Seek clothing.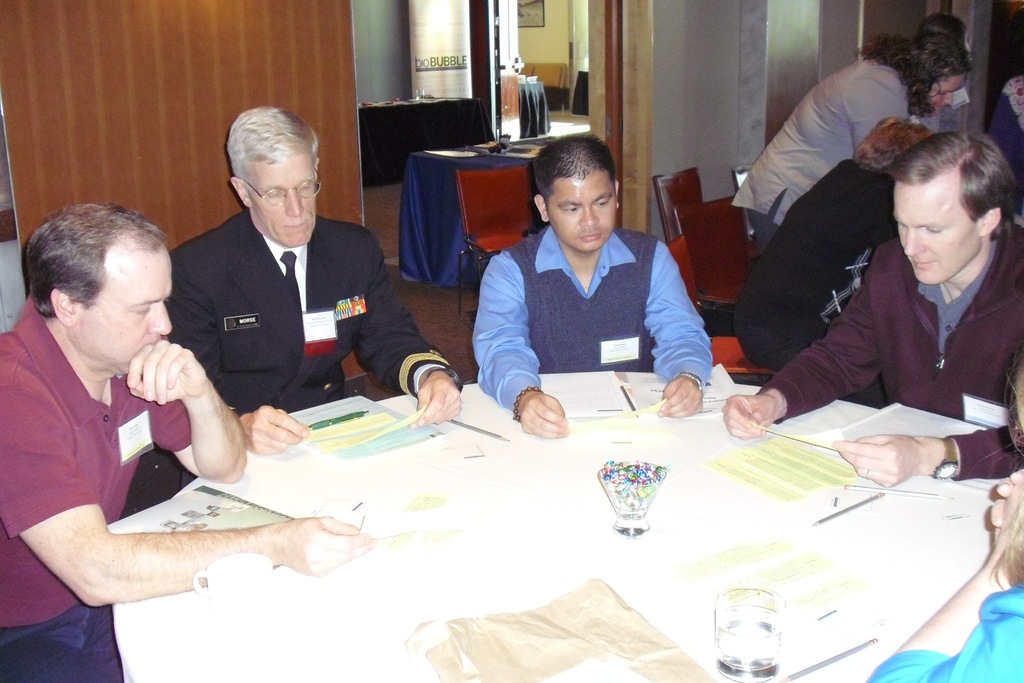
rect(739, 56, 913, 257).
